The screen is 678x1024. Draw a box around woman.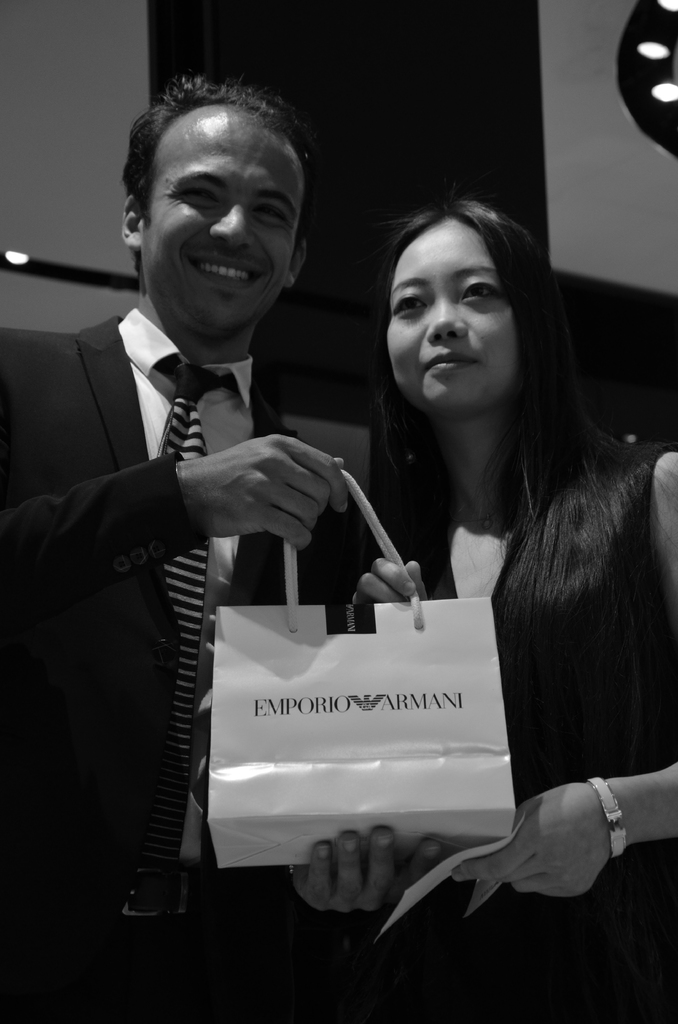
[305,136,650,957].
